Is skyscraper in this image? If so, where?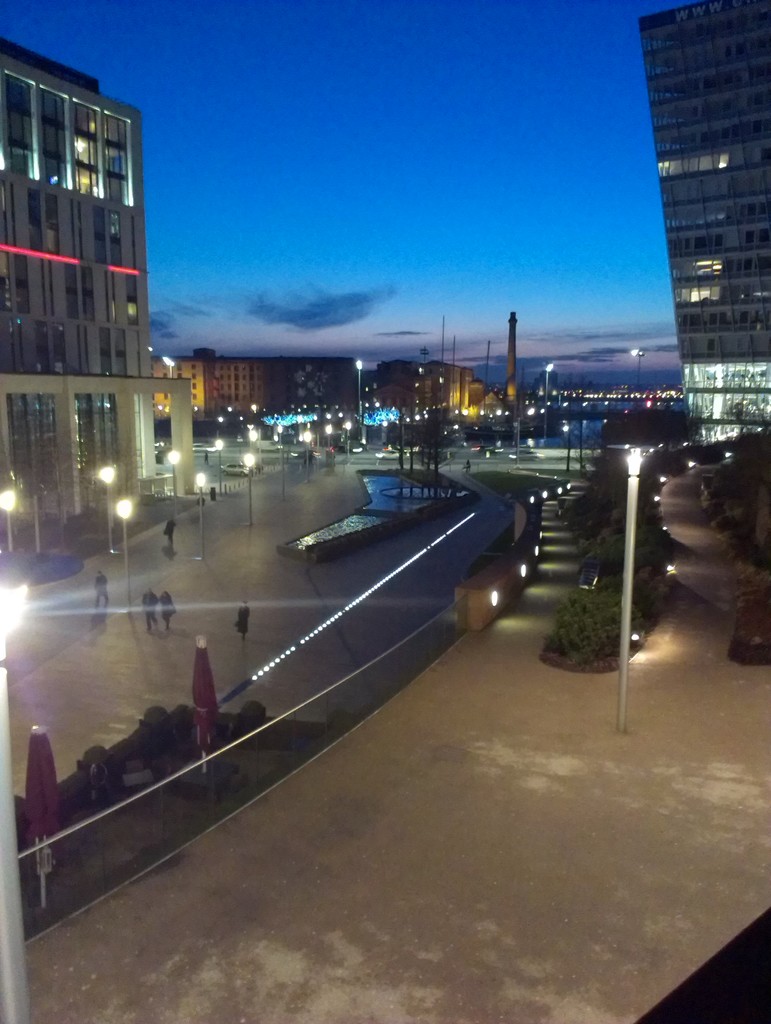
Yes, at [left=6, top=76, right=191, bottom=559].
